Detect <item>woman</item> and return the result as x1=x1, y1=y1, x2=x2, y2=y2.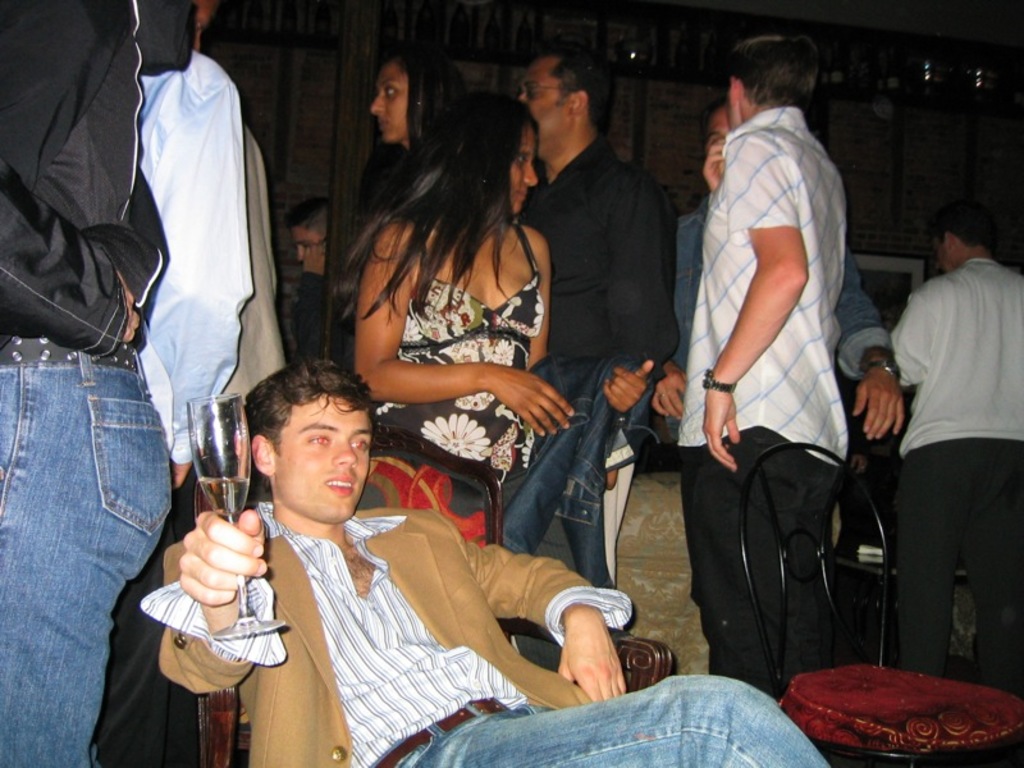
x1=370, y1=46, x2=477, y2=188.
